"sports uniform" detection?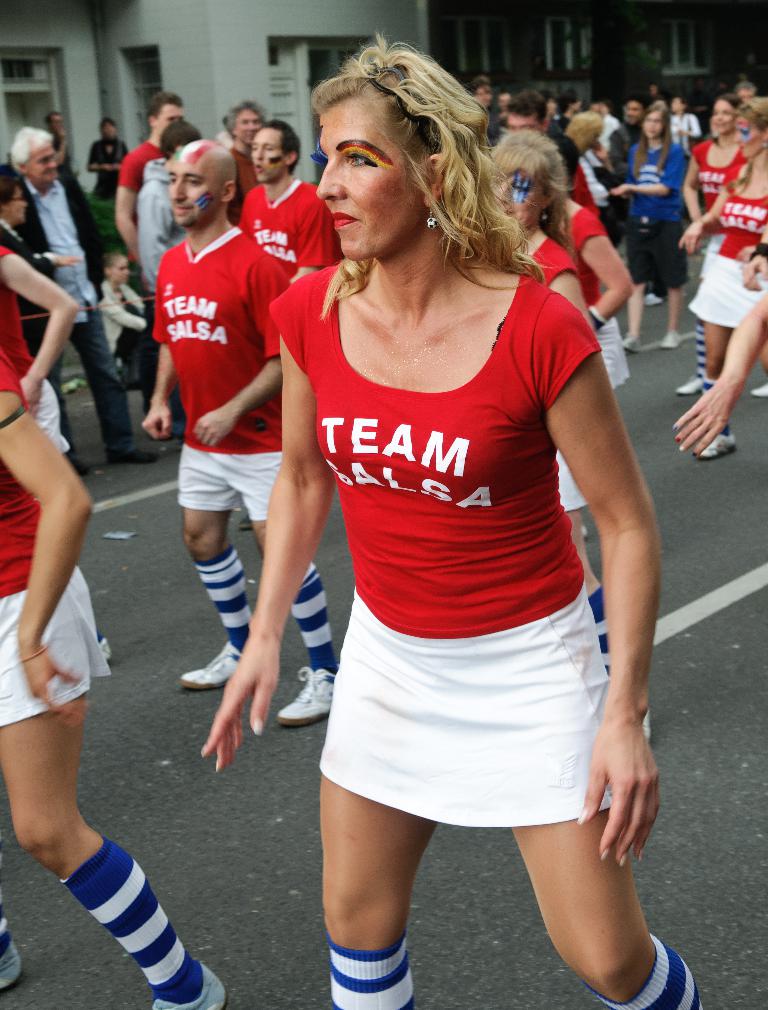
(left=236, top=182, right=363, bottom=281)
